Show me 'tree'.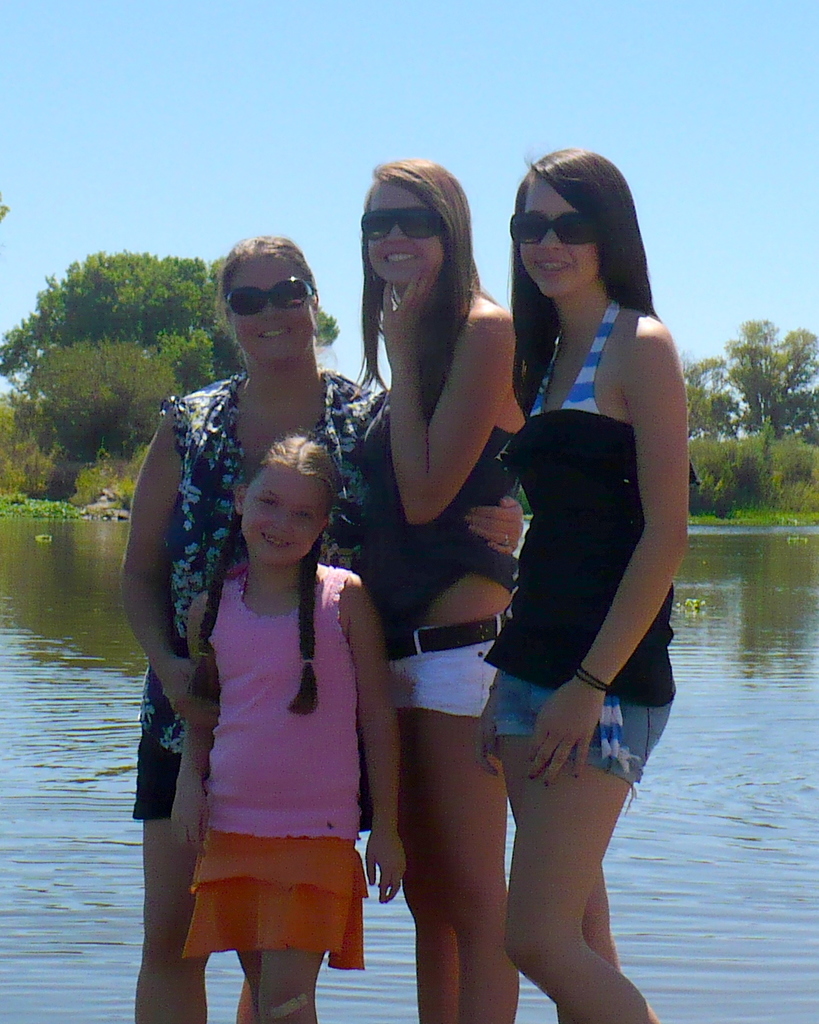
'tree' is here: detection(0, 238, 343, 401).
